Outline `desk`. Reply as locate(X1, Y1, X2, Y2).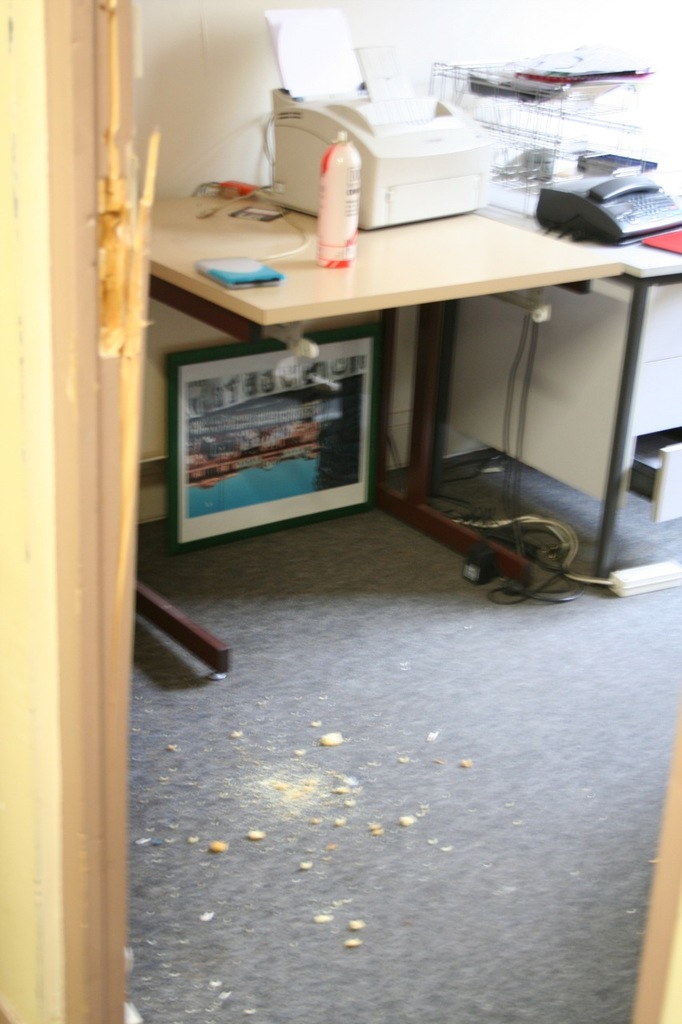
locate(158, 138, 609, 579).
